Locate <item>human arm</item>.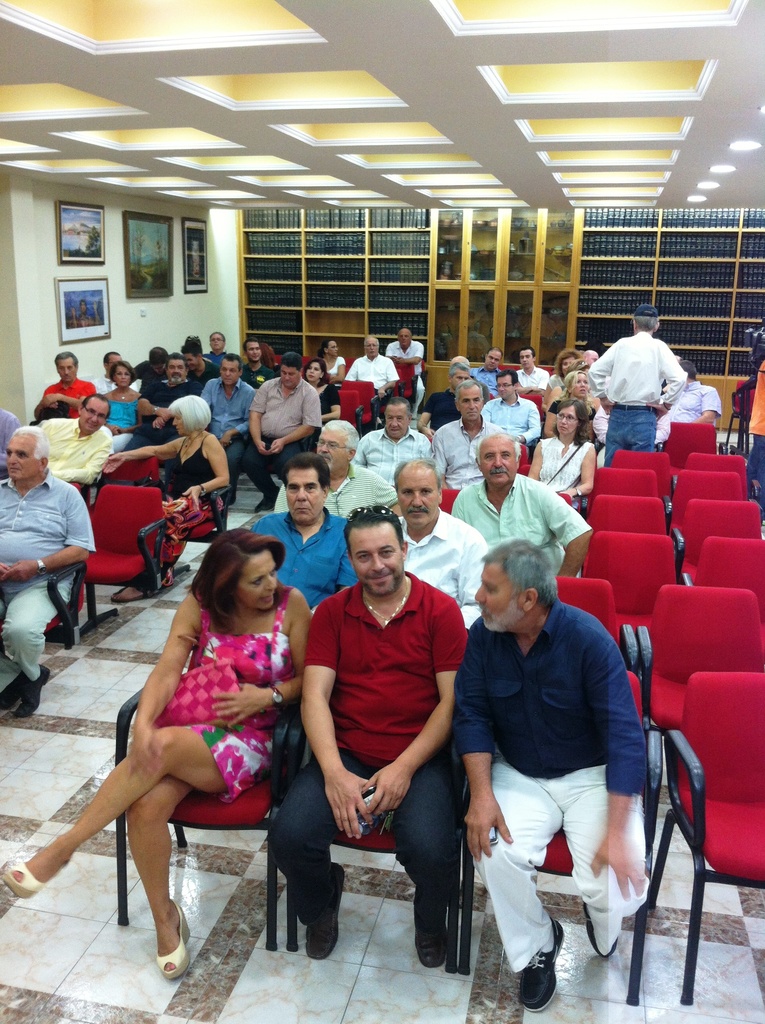
Bounding box: (581,328,634,414).
